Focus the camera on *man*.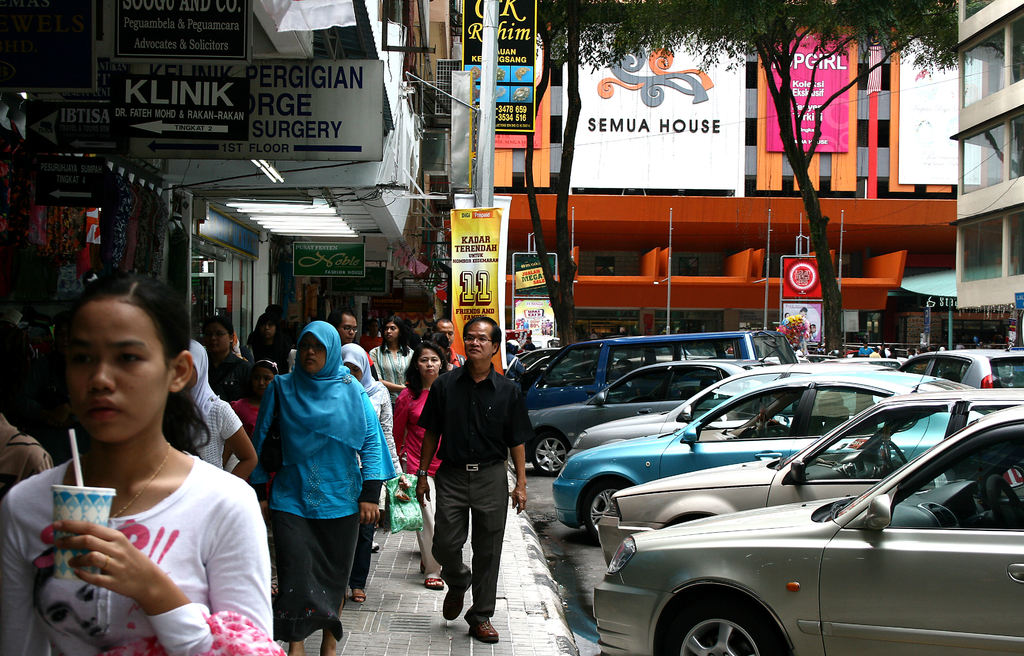
Focus region: <box>338,306,357,348</box>.
